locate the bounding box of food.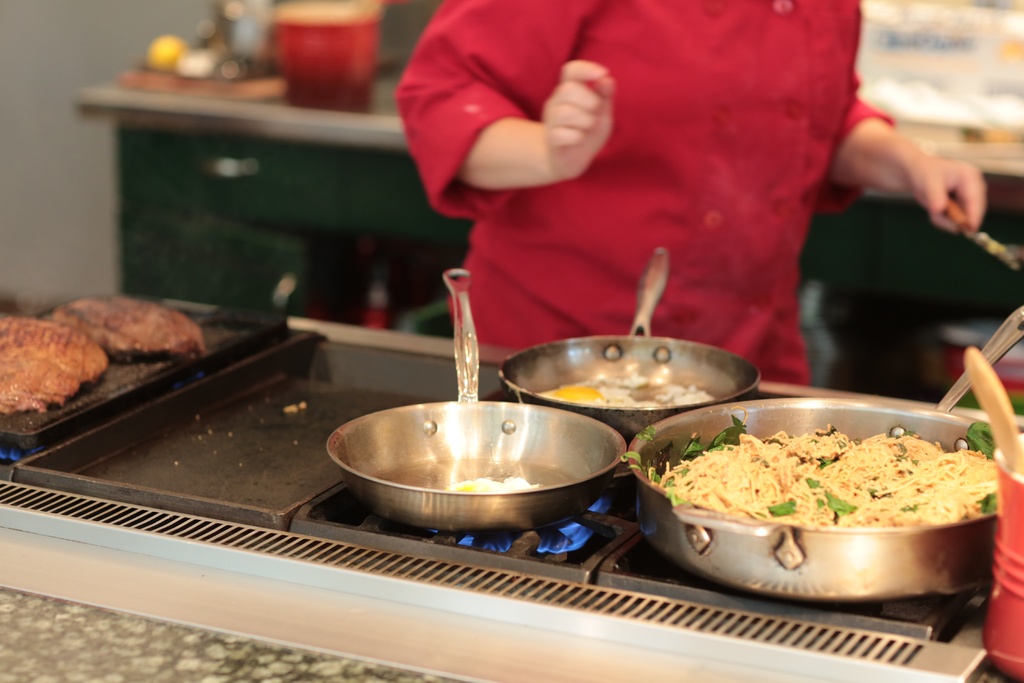
Bounding box: bbox=(618, 429, 676, 504).
